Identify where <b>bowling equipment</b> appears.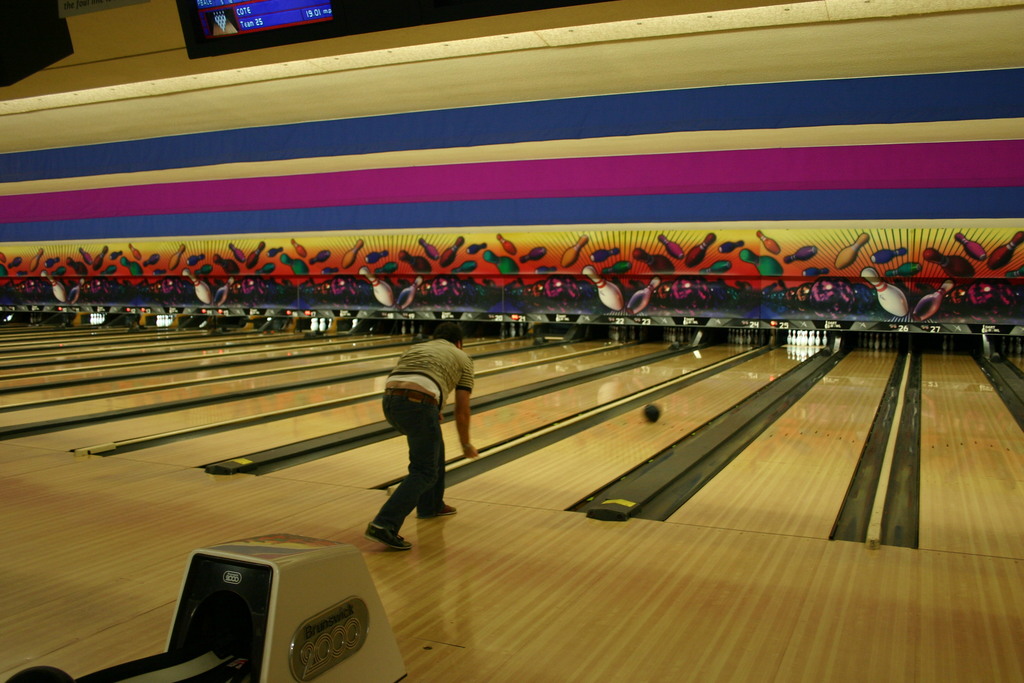
Appears at detection(780, 327, 825, 350).
